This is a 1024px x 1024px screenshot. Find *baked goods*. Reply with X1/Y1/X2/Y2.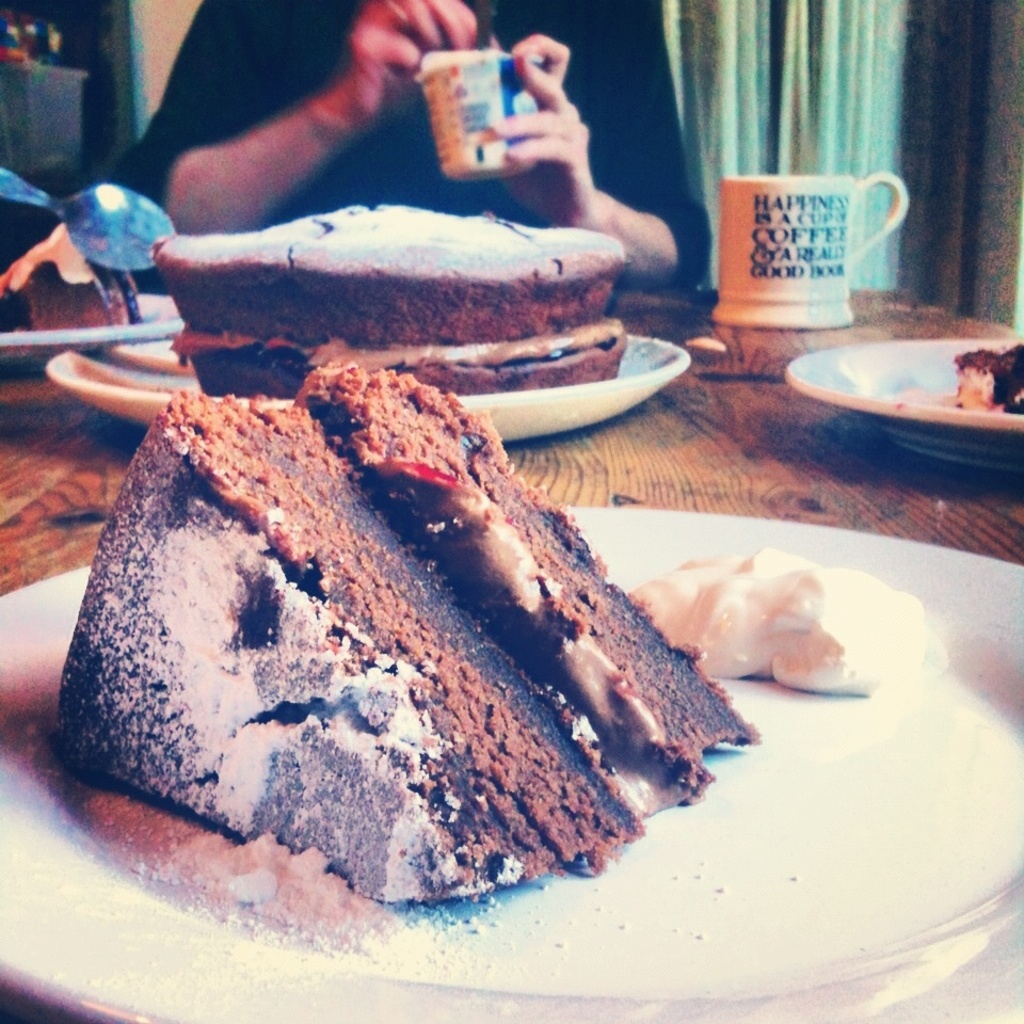
951/338/1023/416.
